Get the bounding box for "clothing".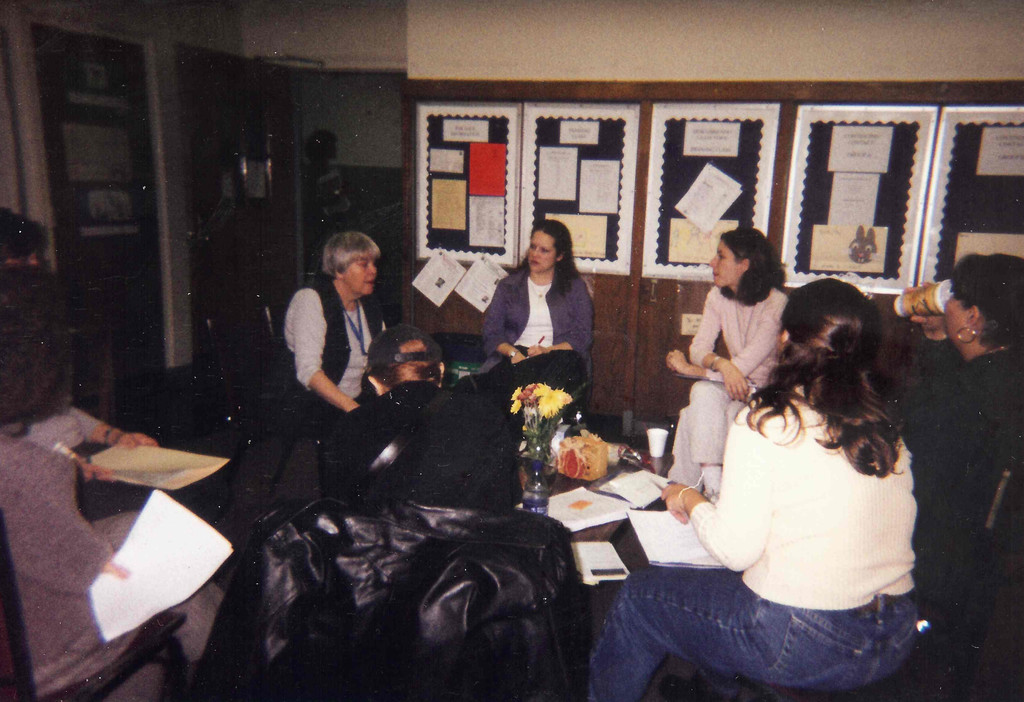
crop(14, 394, 203, 518).
